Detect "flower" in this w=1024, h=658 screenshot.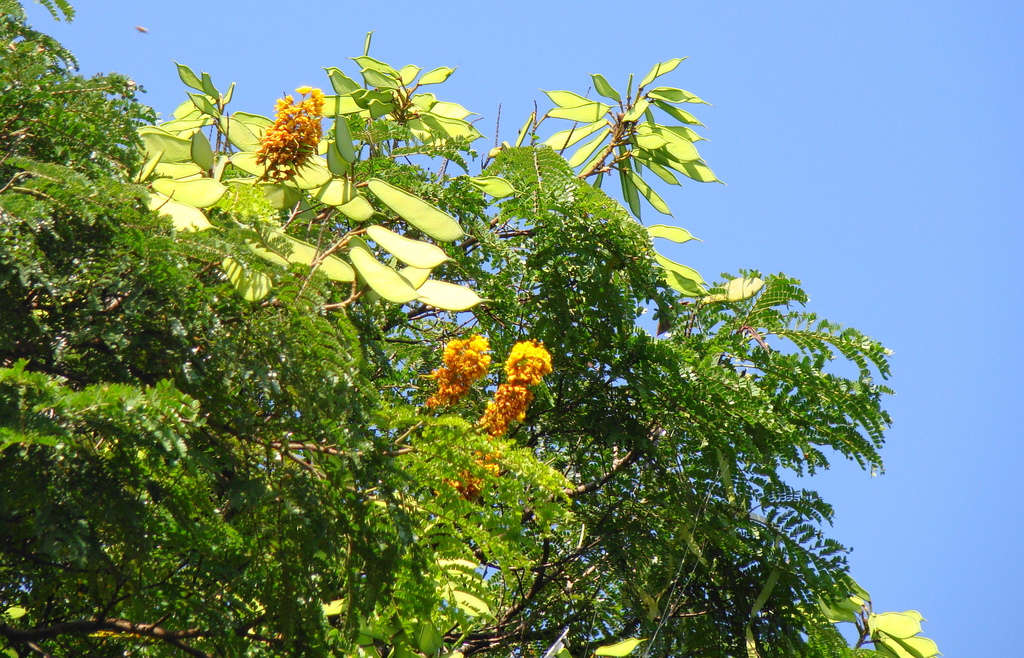
Detection: 447 439 498 501.
